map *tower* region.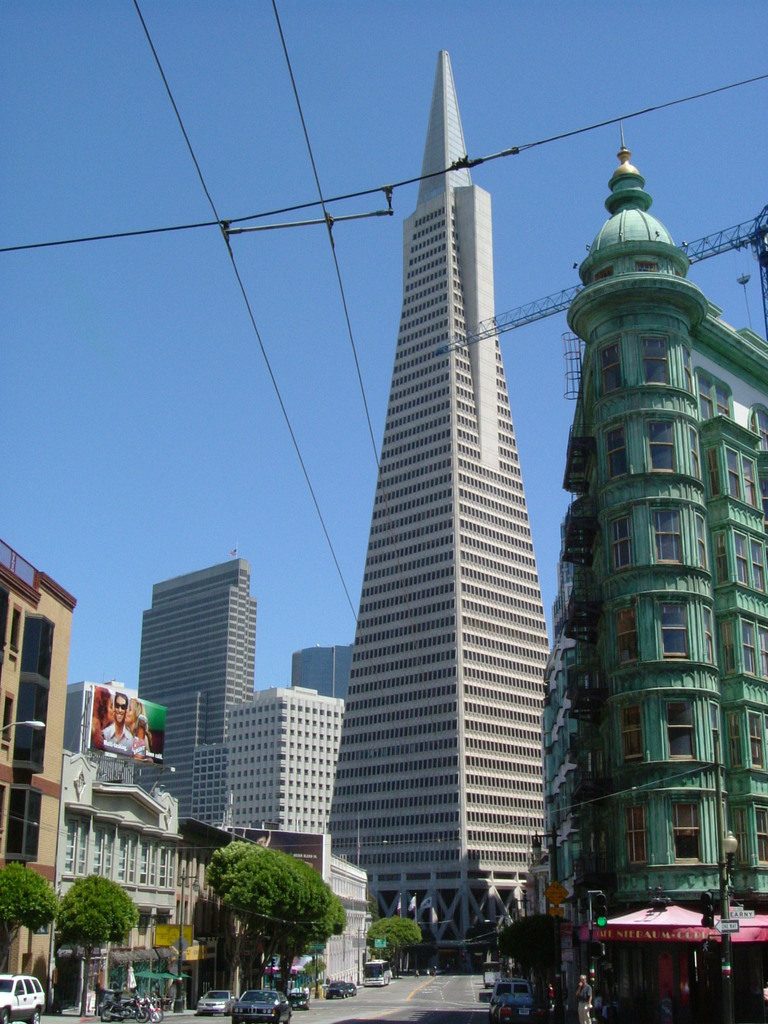
Mapped to crop(132, 550, 257, 834).
